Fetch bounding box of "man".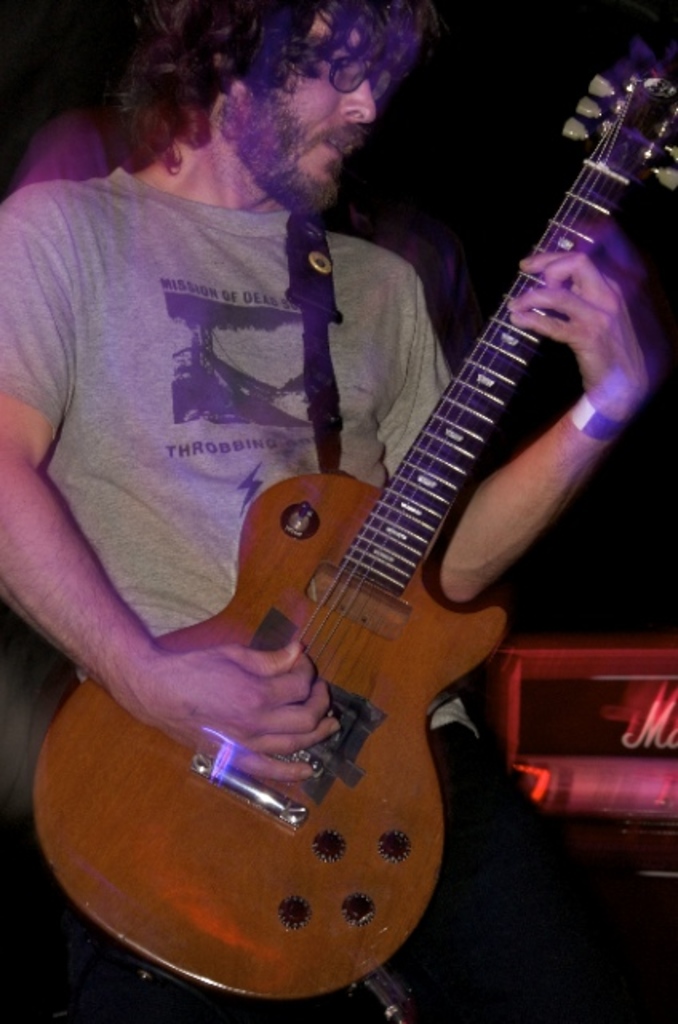
Bbox: {"x1": 112, "y1": 0, "x2": 640, "y2": 1016}.
